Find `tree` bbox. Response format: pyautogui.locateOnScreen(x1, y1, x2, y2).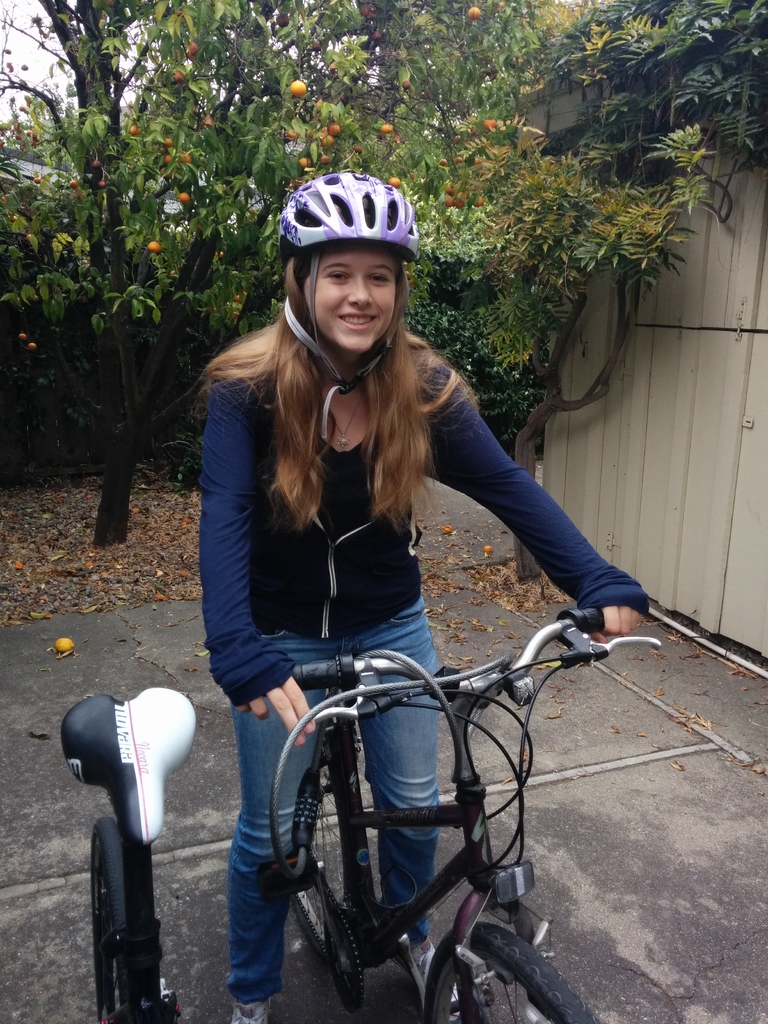
pyautogui.locateOnScreen(0, 0, 522, 548).
